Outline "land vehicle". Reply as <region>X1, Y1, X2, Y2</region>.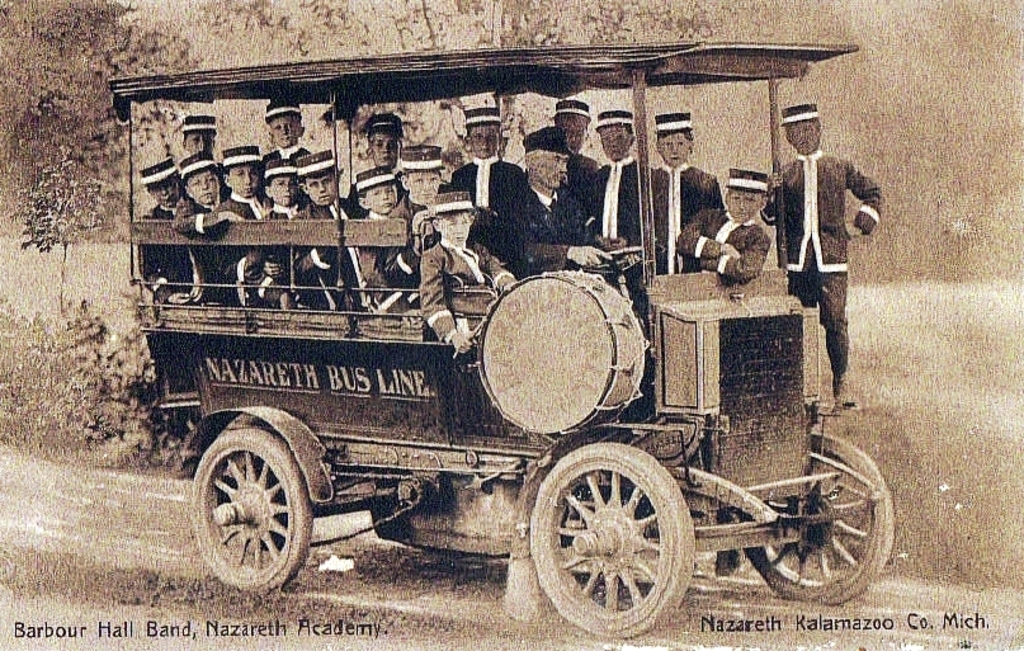
<region>93, 55, 942, 650</region>.
